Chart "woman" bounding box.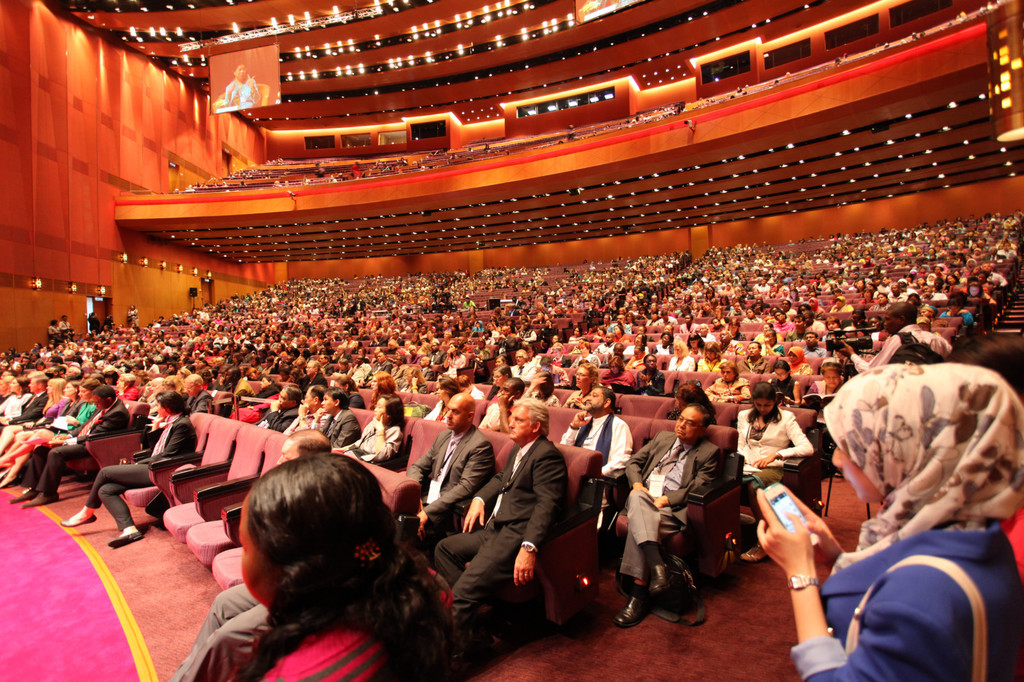
Charted: <box>522,367,559,404</box>.
